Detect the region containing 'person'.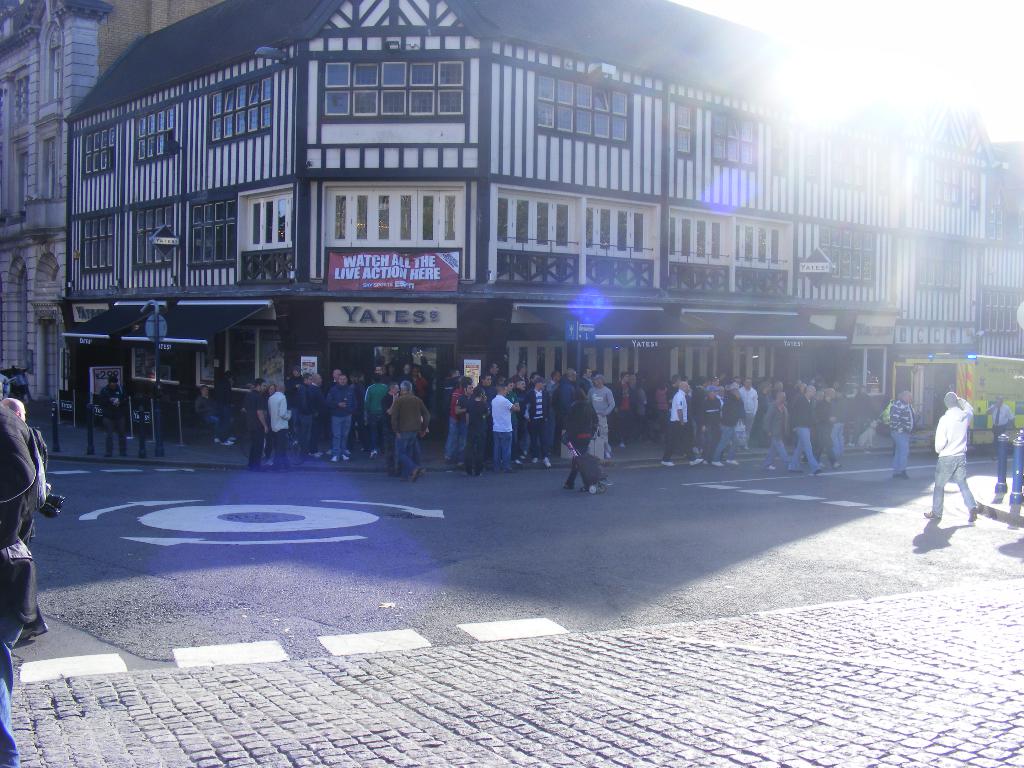
l=191, t=383, r=215, b=424.
